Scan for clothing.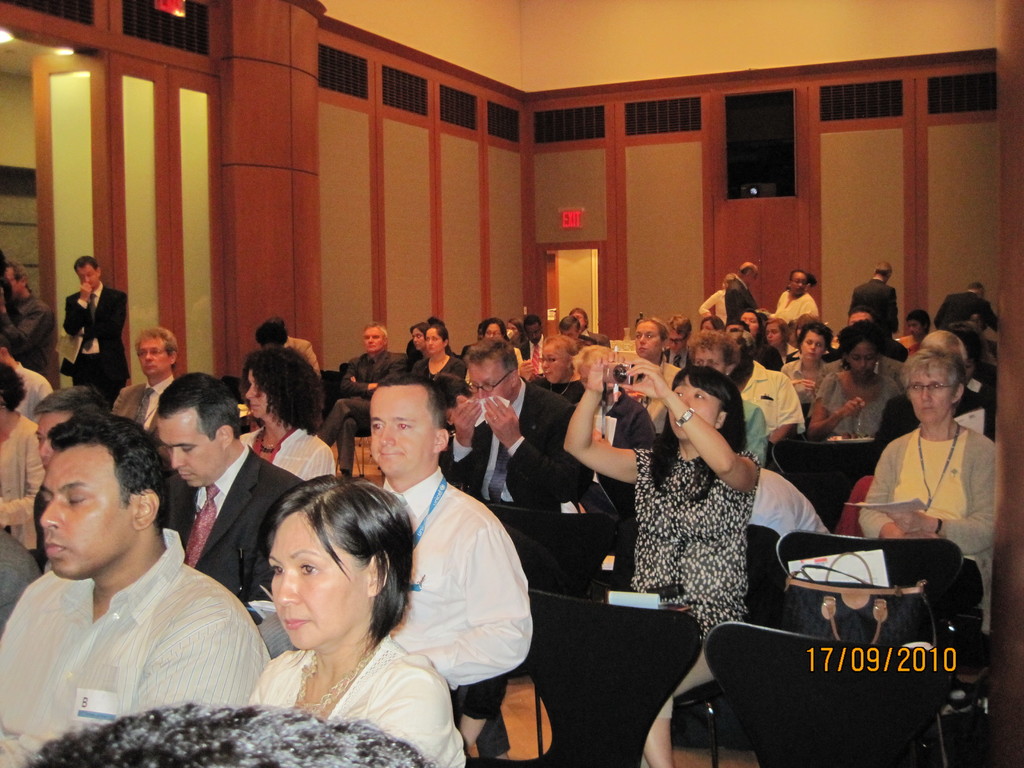
Scan result: 381, 465, 532, 691.
